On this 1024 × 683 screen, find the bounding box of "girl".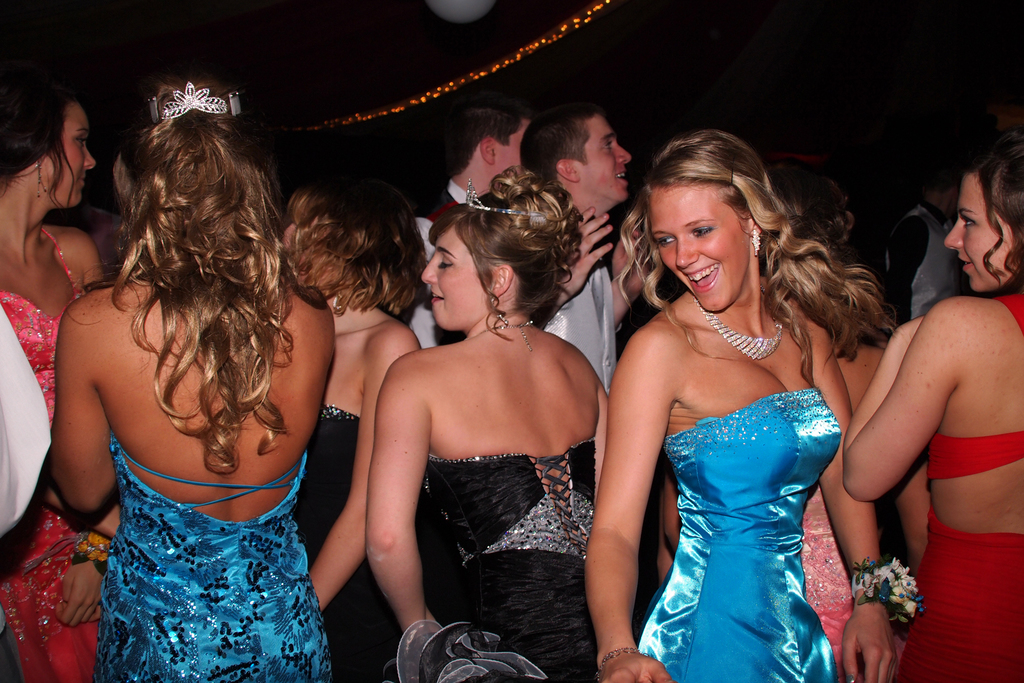
Bounding box: bbox=[290, 179, 414, 680].
